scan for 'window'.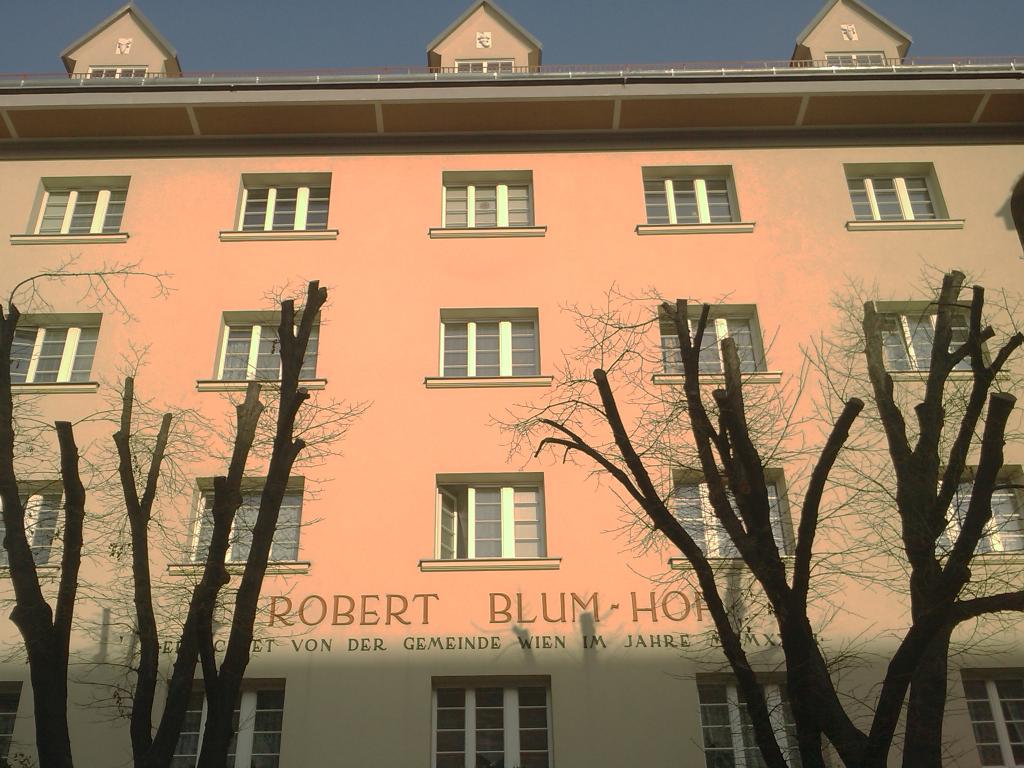
Scan result: x1=636 y1=163 x2=756 y2=235.
